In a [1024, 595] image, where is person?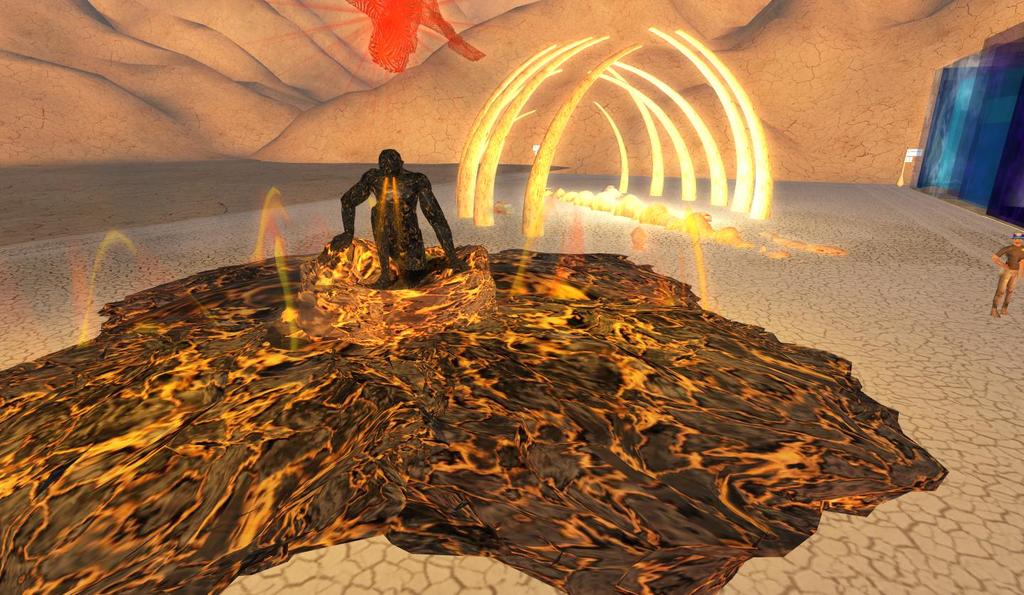
bbox(334, 135, 440, 284).
